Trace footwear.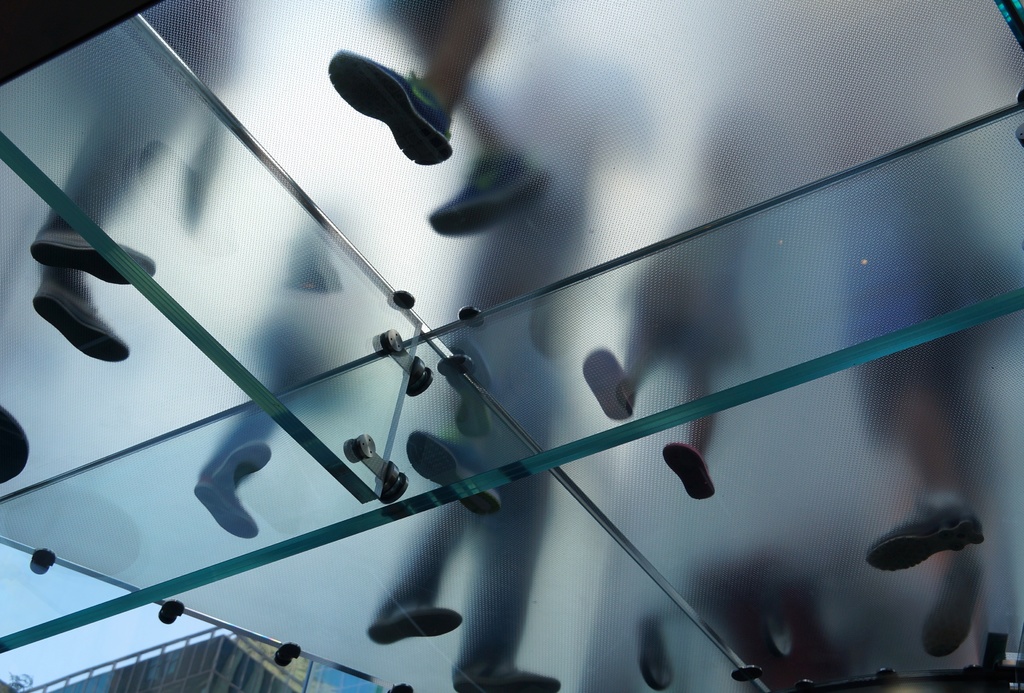
Traced to select_region(327, 44, 454, 164).
